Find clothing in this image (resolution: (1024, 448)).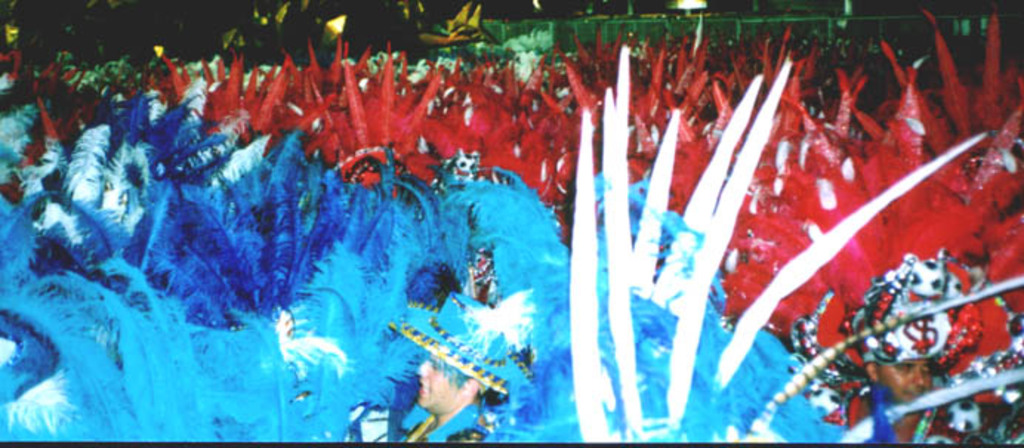
locate(389, 401, 491, 442).
